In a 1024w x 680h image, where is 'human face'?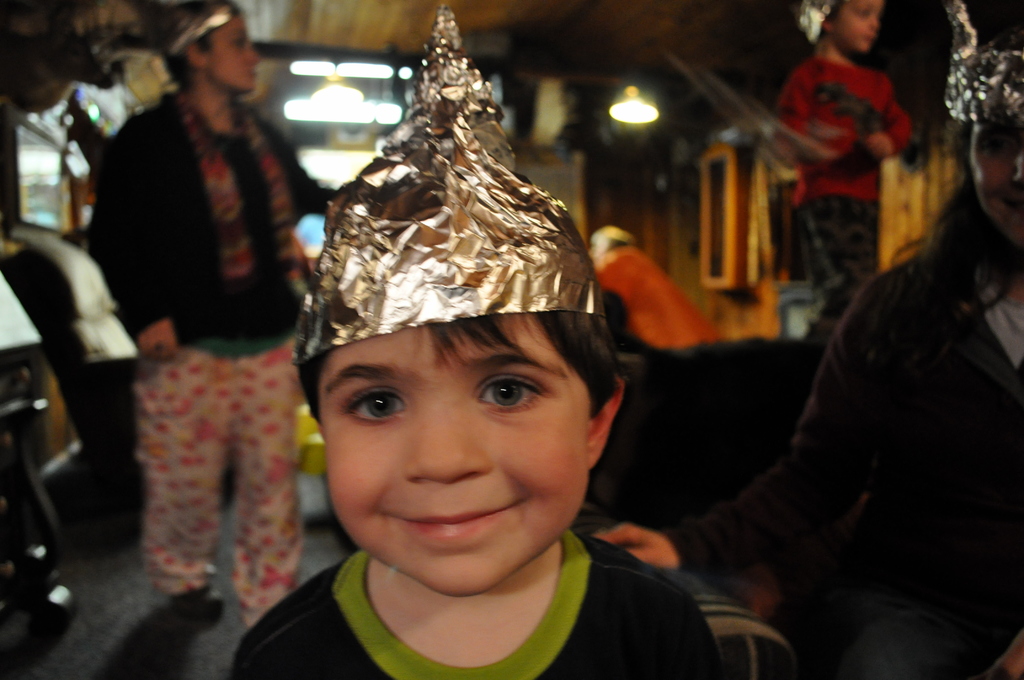
(left=324, top=311, right=593, bottom=594).
